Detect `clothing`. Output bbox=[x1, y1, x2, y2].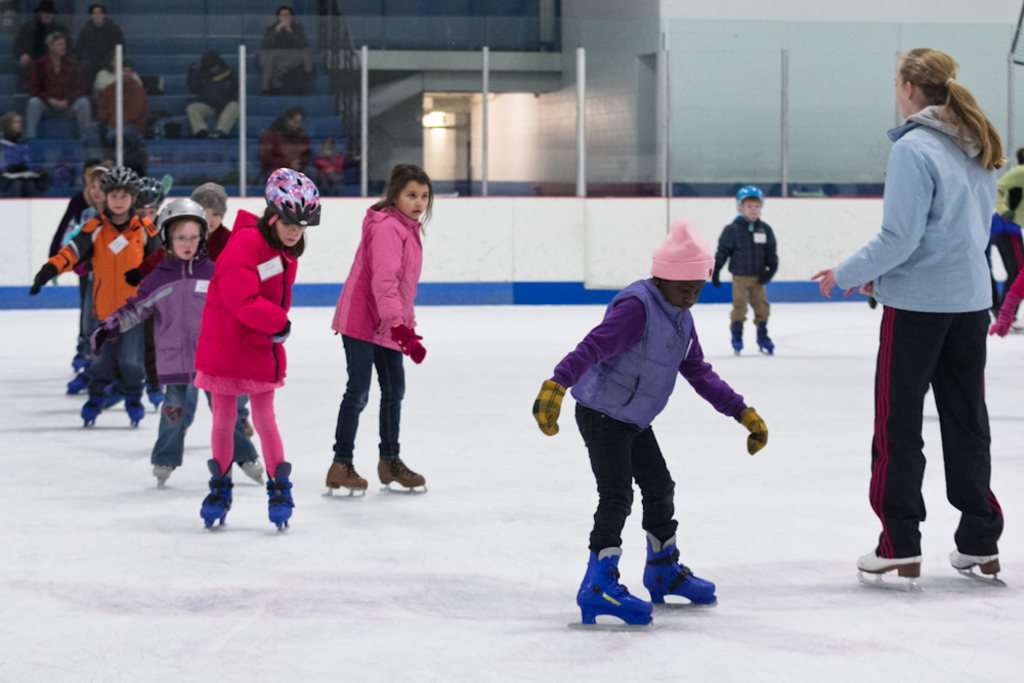
bbox=[260, 20, 313, 87].
